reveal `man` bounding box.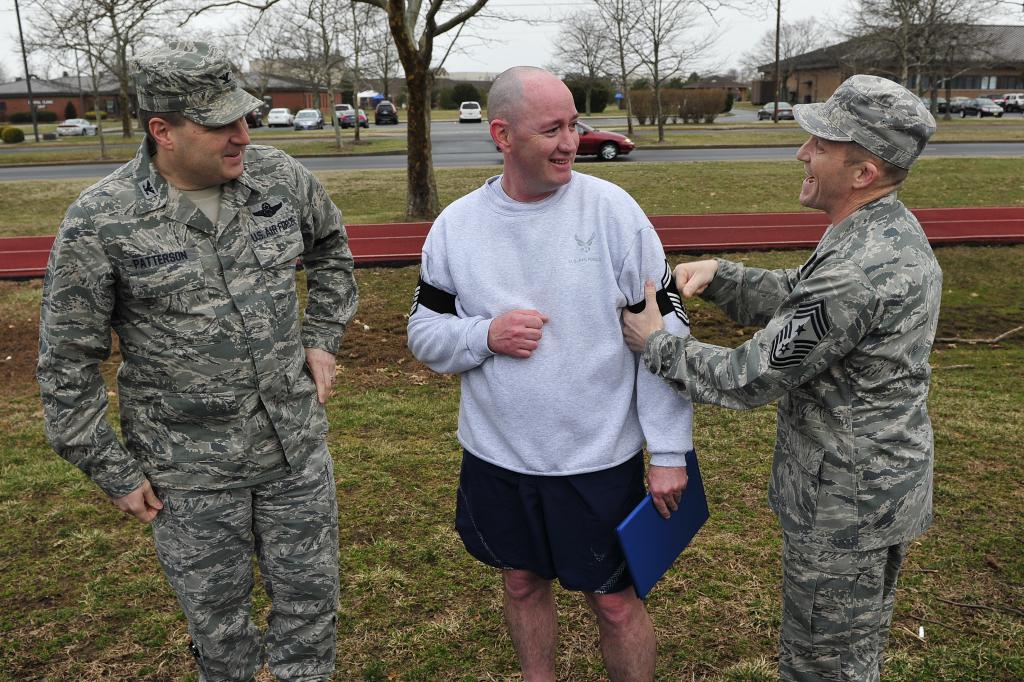
Revealed: locate(621, 73, 942, 681).
